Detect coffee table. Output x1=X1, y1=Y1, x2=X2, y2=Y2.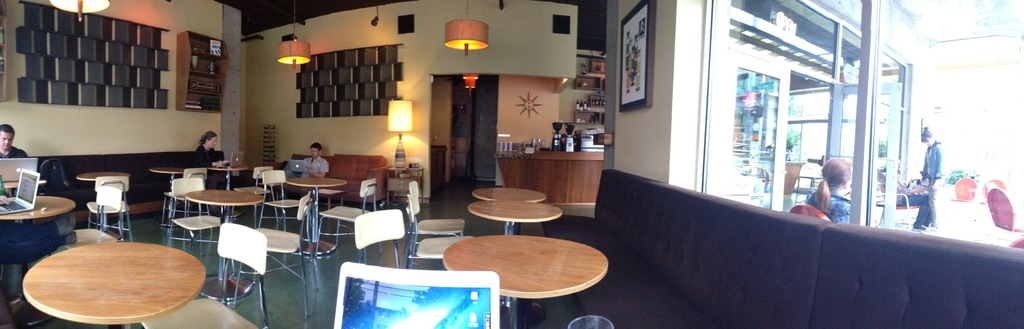
x1=205, y1=156, x2=245, y2=218.
